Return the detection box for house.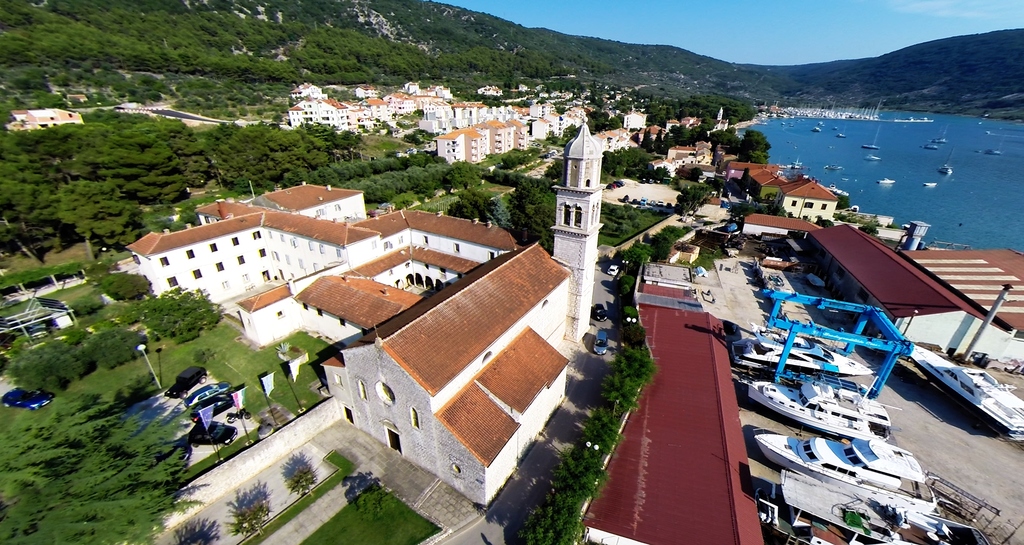
detection(806, 219, 1018, 347).
